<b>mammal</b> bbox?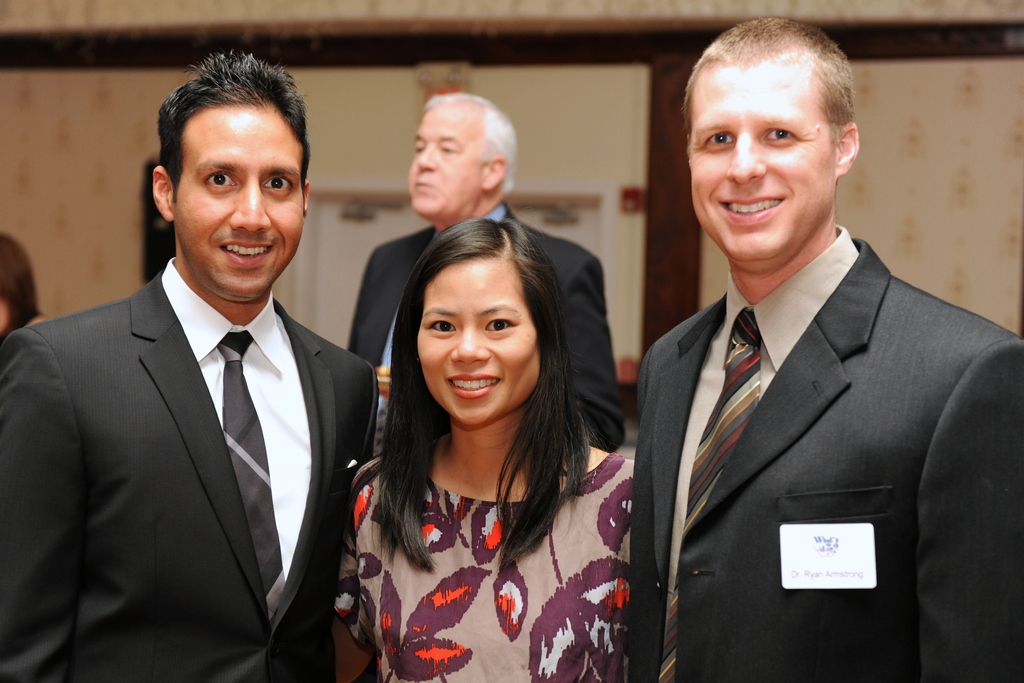
bbox=[21, 94, 372, 682]
